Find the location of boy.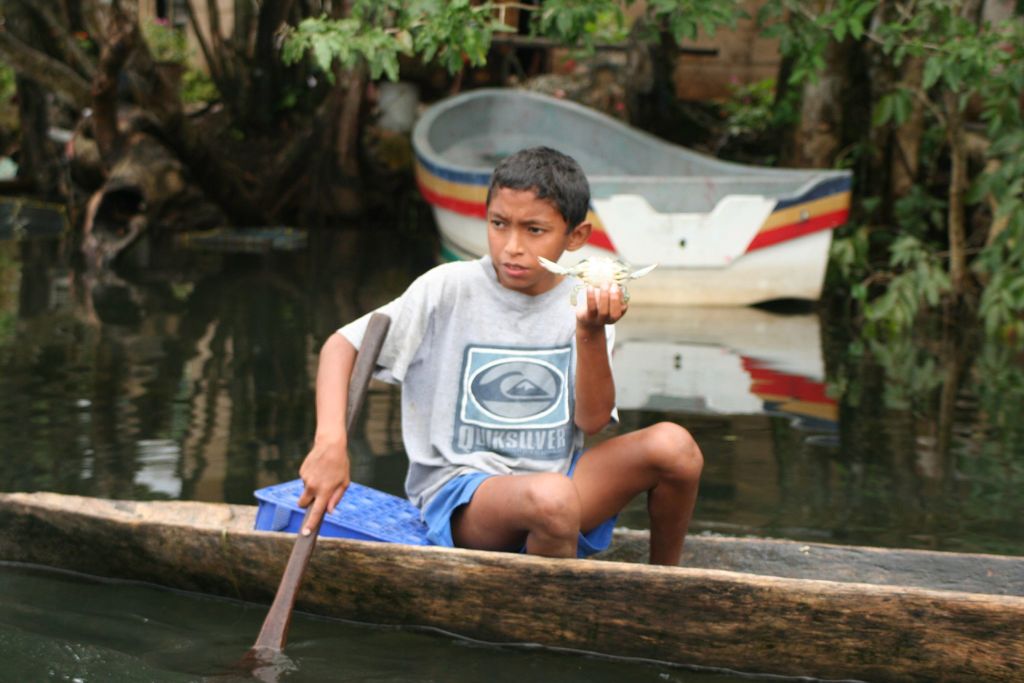
Location: (293, 149, 705, 566).
